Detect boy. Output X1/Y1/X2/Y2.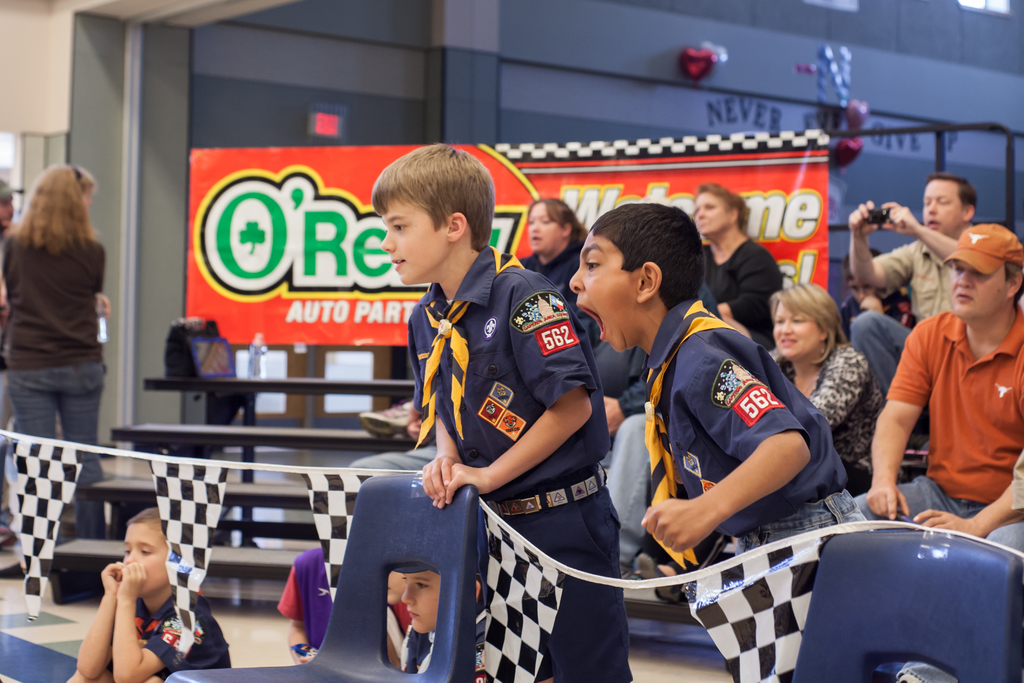
343/169/621/651.
